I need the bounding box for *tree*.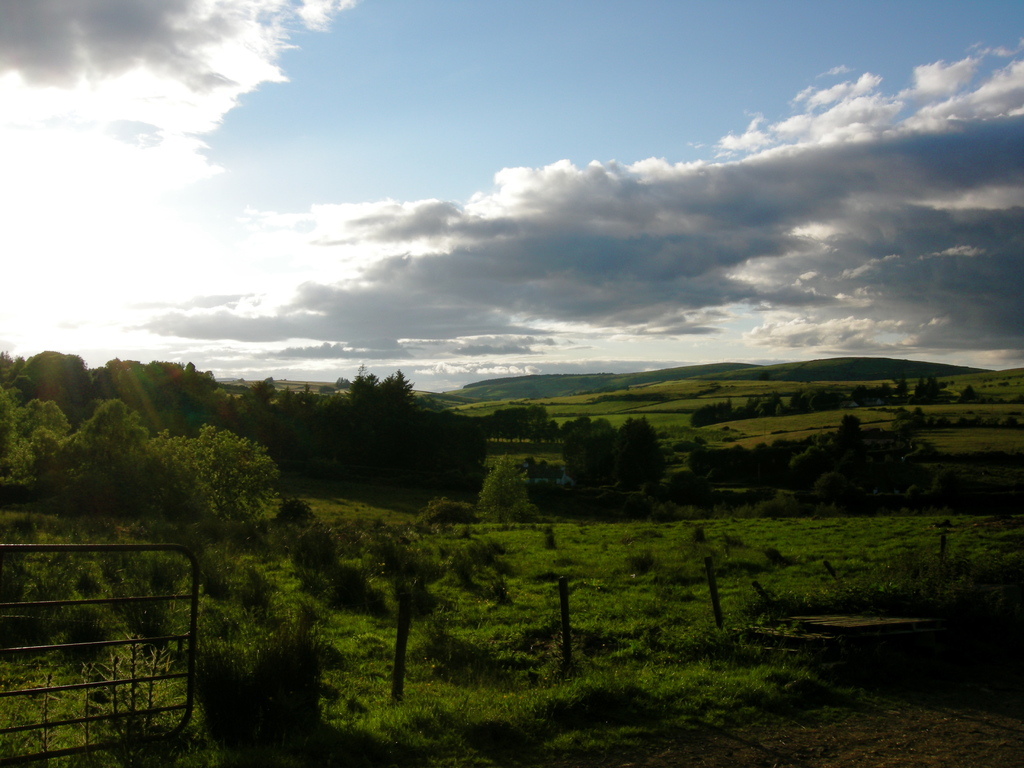
Here it is: 513/549/622/675.
